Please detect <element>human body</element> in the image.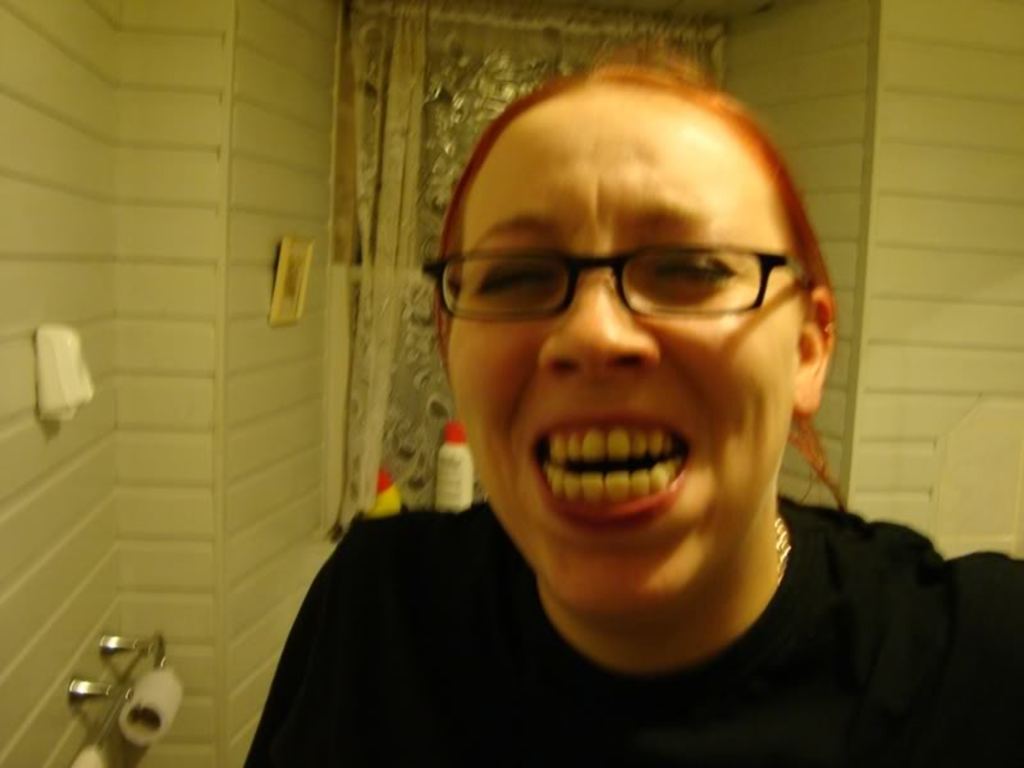
{"x1": 247, "y1": 40, "x2": 1023, "y2": 767}.
